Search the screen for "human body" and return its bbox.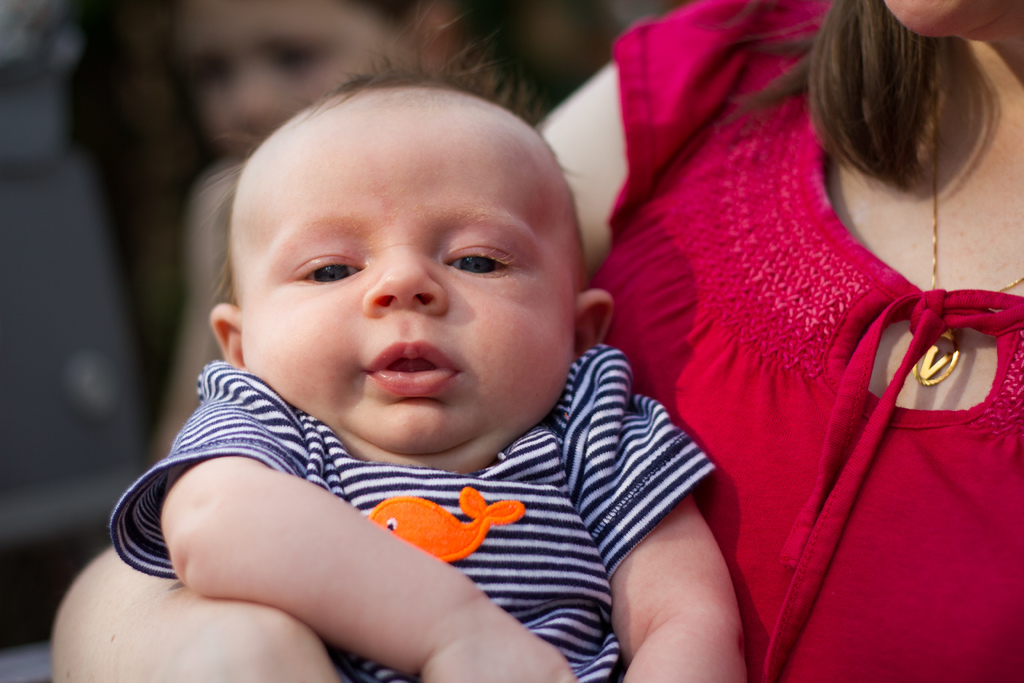
Found: (53,12,1023,682).
